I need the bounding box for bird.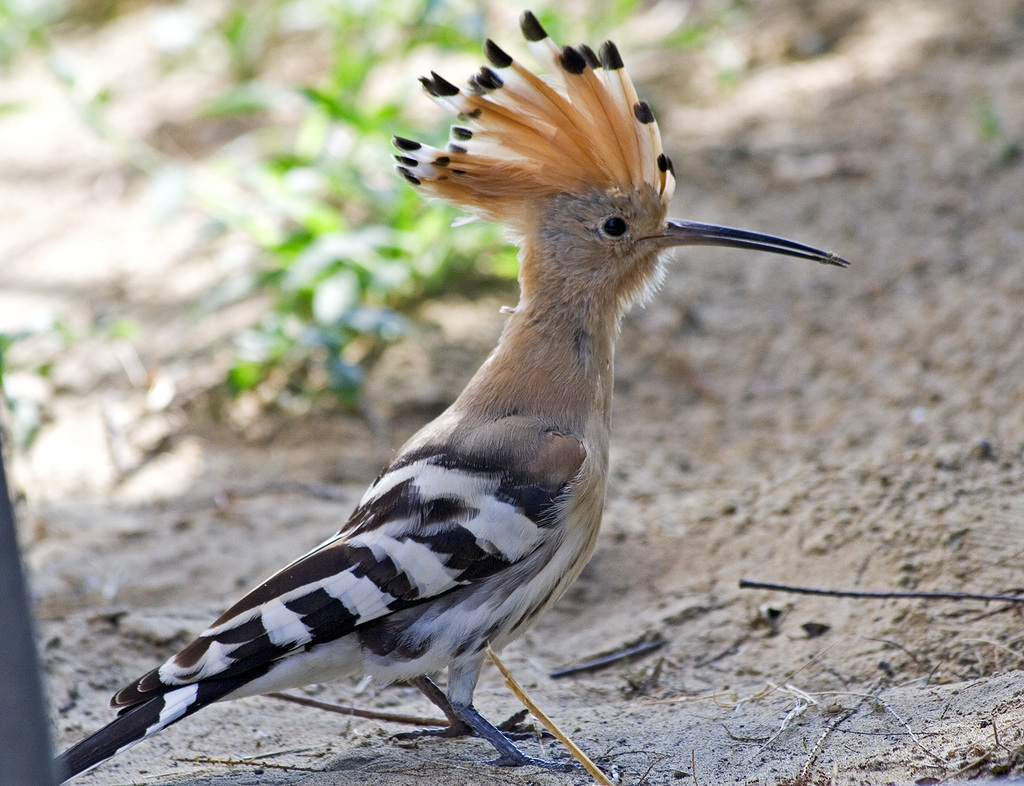
Here it is: 76/68/848/755.
